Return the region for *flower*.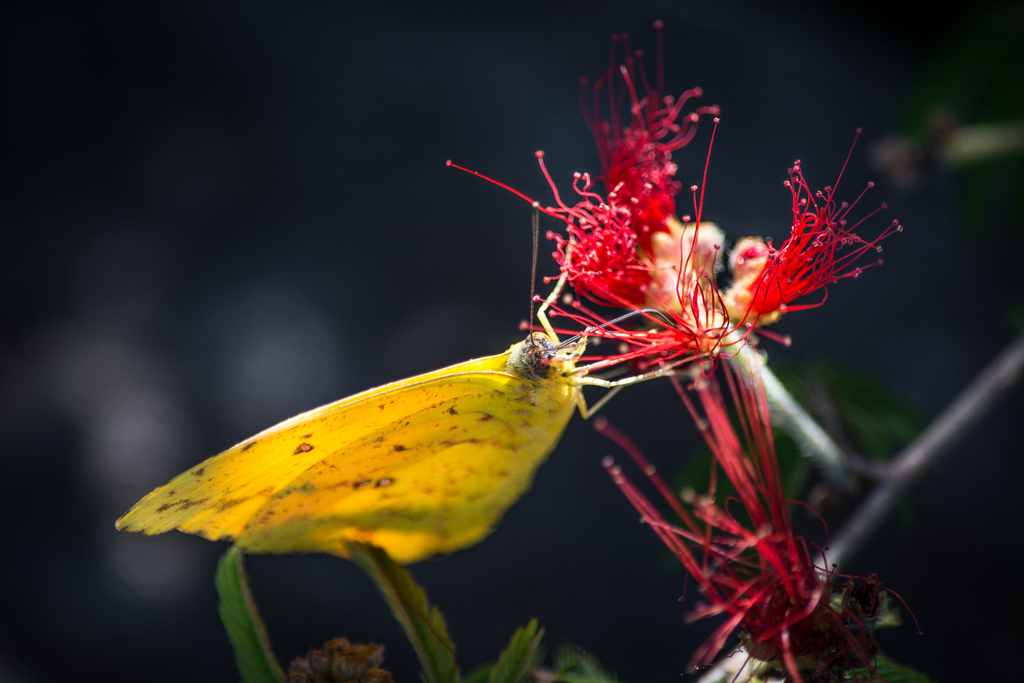
box(448, 21, 797, 394).
